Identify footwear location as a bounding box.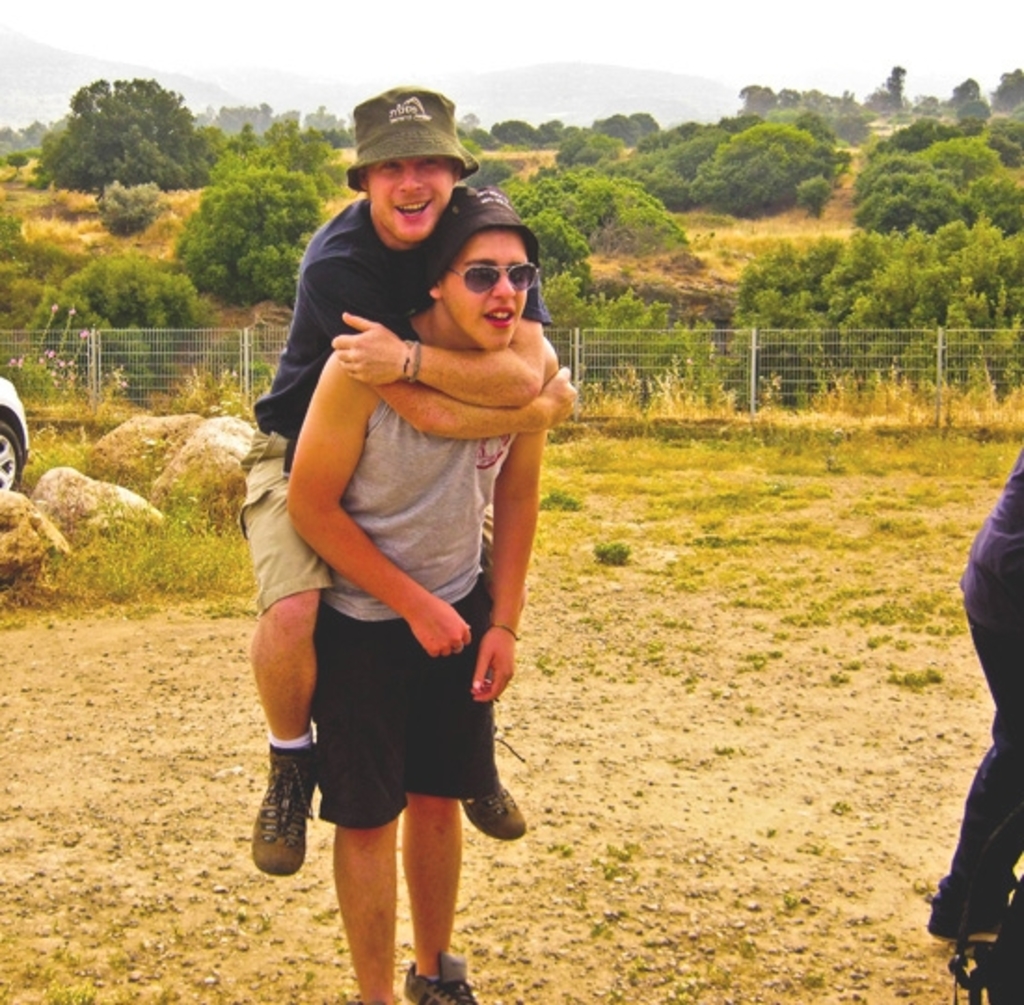
Rect(253, 744, 320, 882).
